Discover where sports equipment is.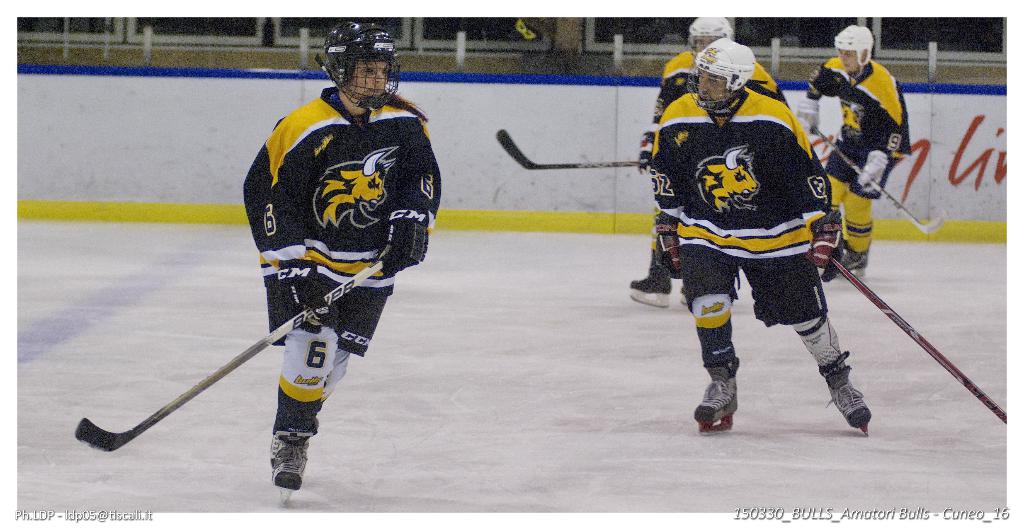
Discovered at (315,20,404,115).
